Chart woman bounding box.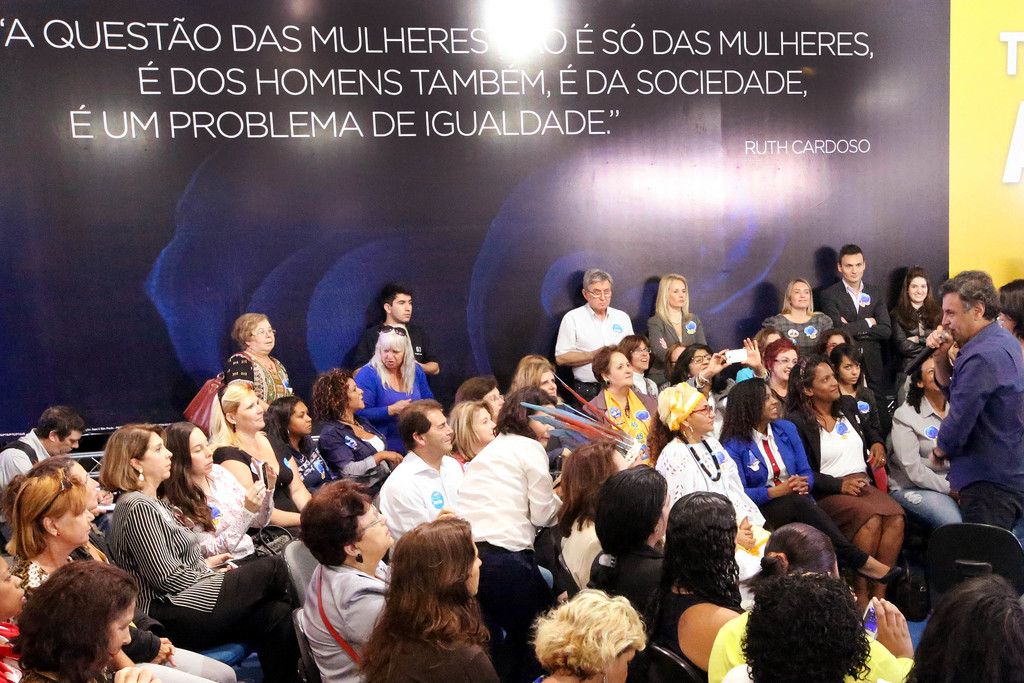
Charted: <bbox>661, 375, 801, 567</bbox>.
